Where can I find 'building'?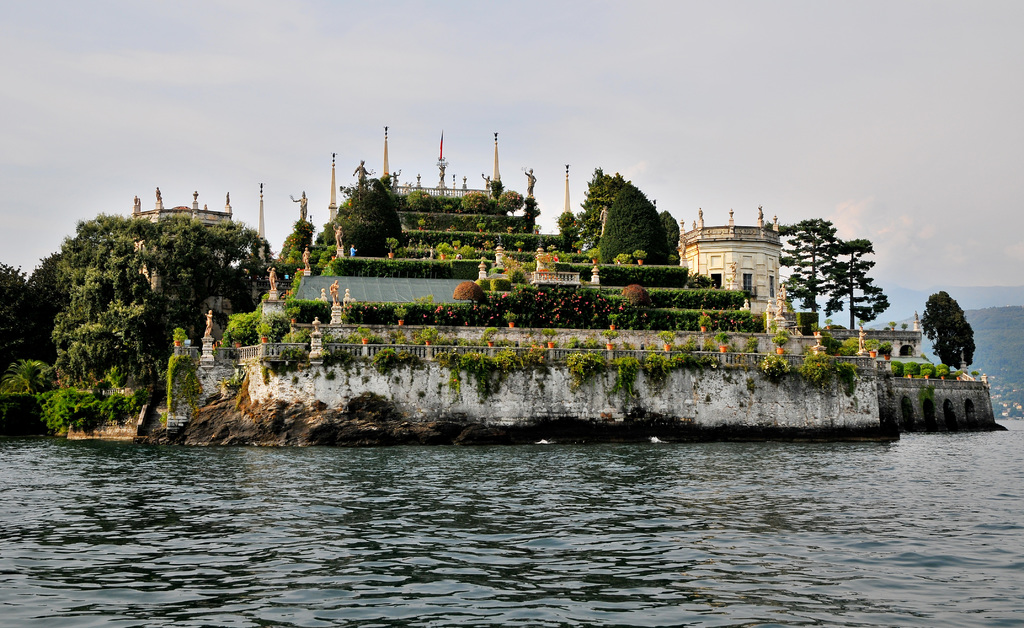
You can find it at 2:91:993:527.
